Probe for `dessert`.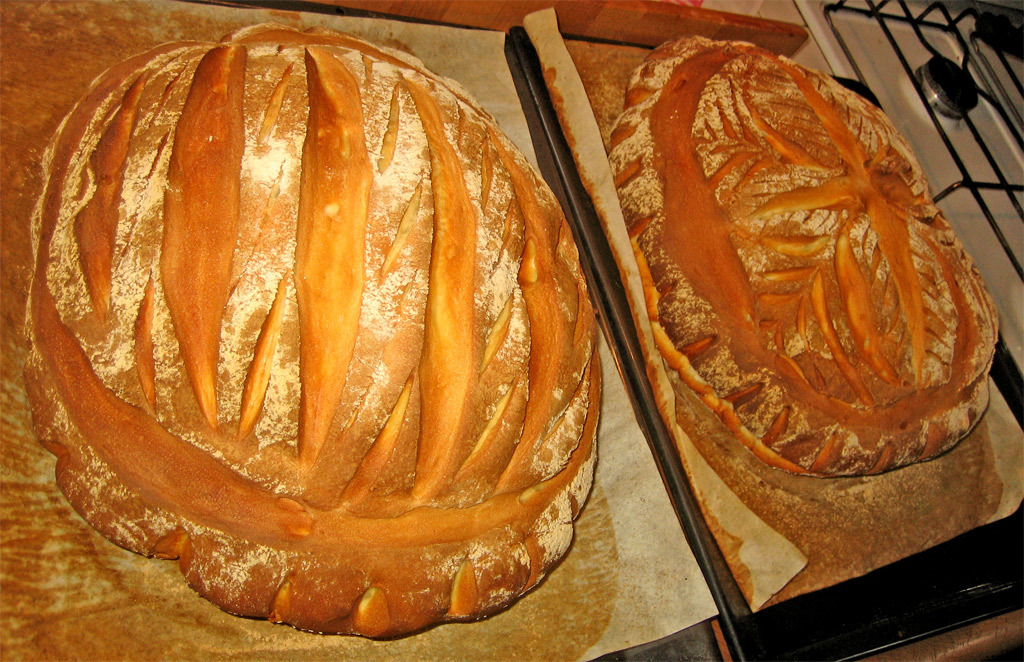
Probe result: x1=29 y1=58 x2=617 y2=626.
